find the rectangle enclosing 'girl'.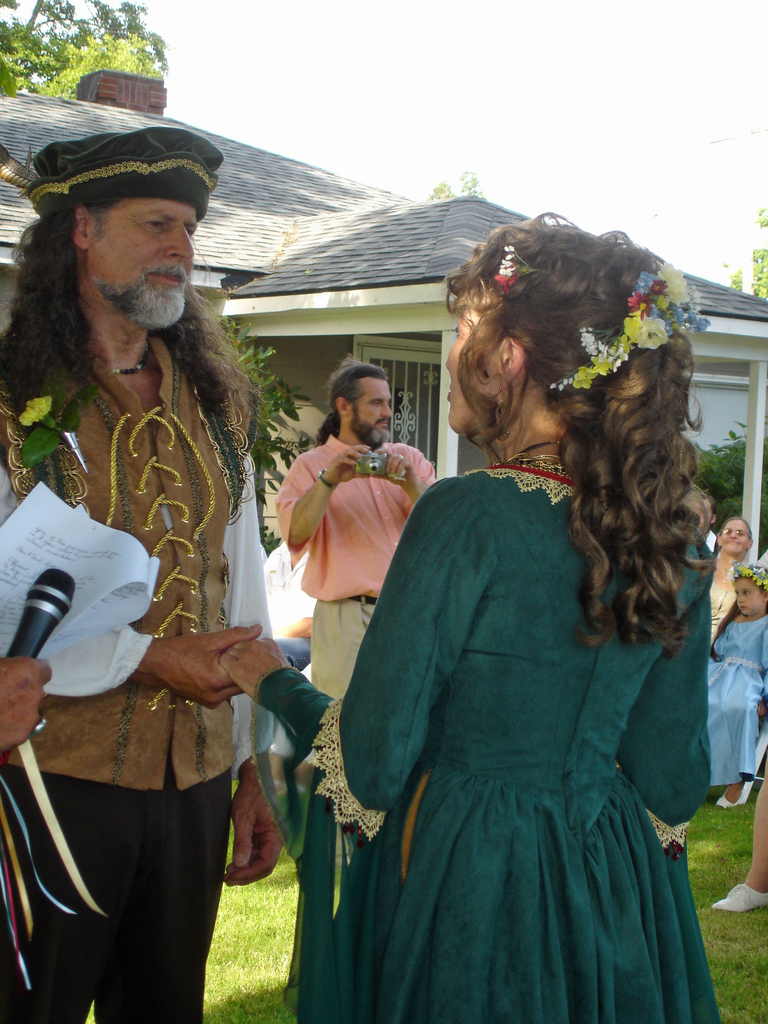
bbox(705, 560, 767, 805).
